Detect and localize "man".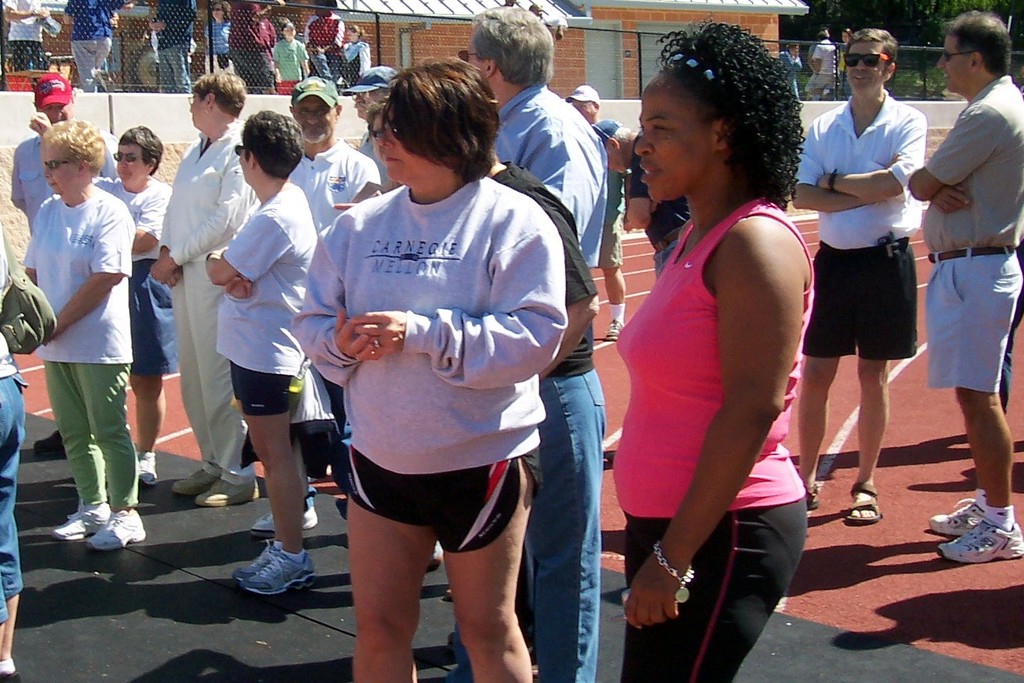
Localized at region(63, 0, 136, 92).
